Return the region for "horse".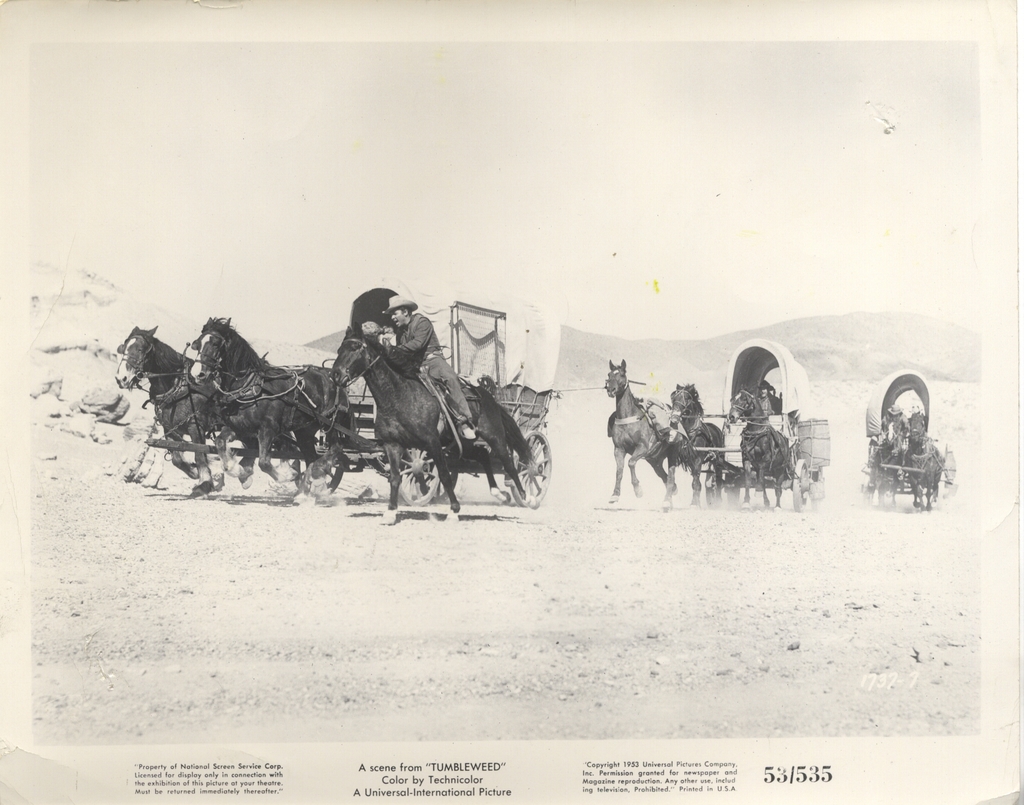
[x1=189, y1=315, x2=359, y2=488].
